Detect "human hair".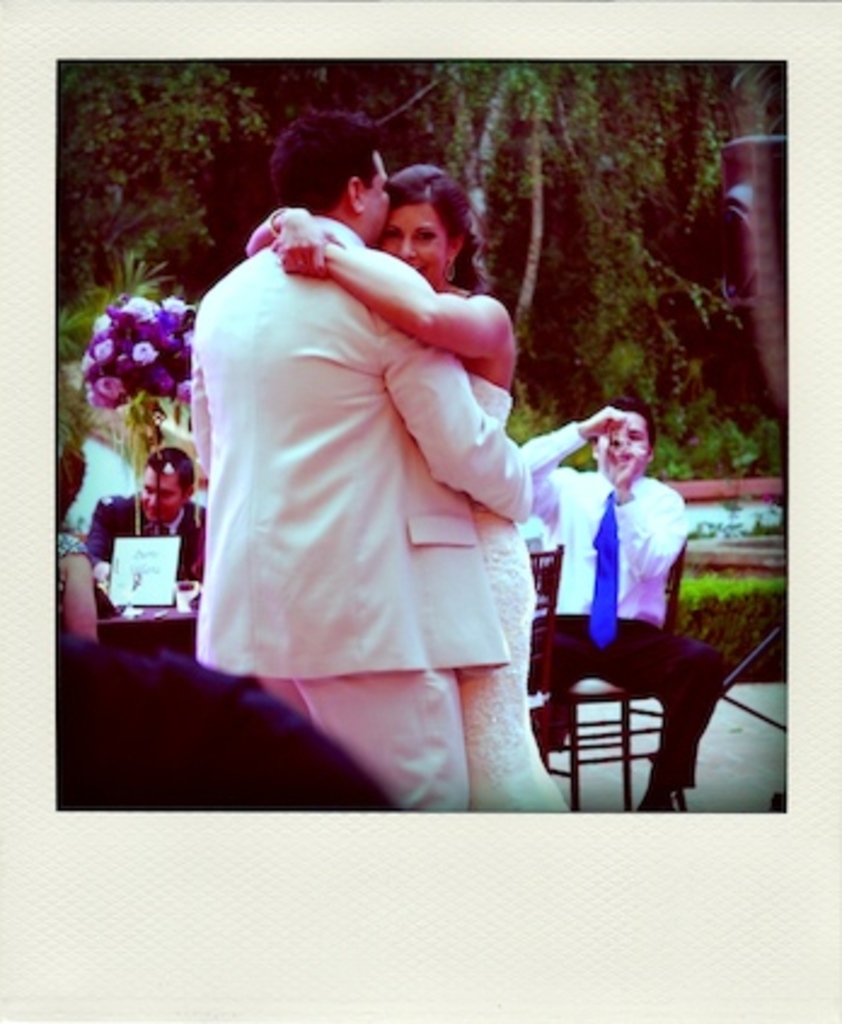
Detected at crop(610, 392, 661, 441).
